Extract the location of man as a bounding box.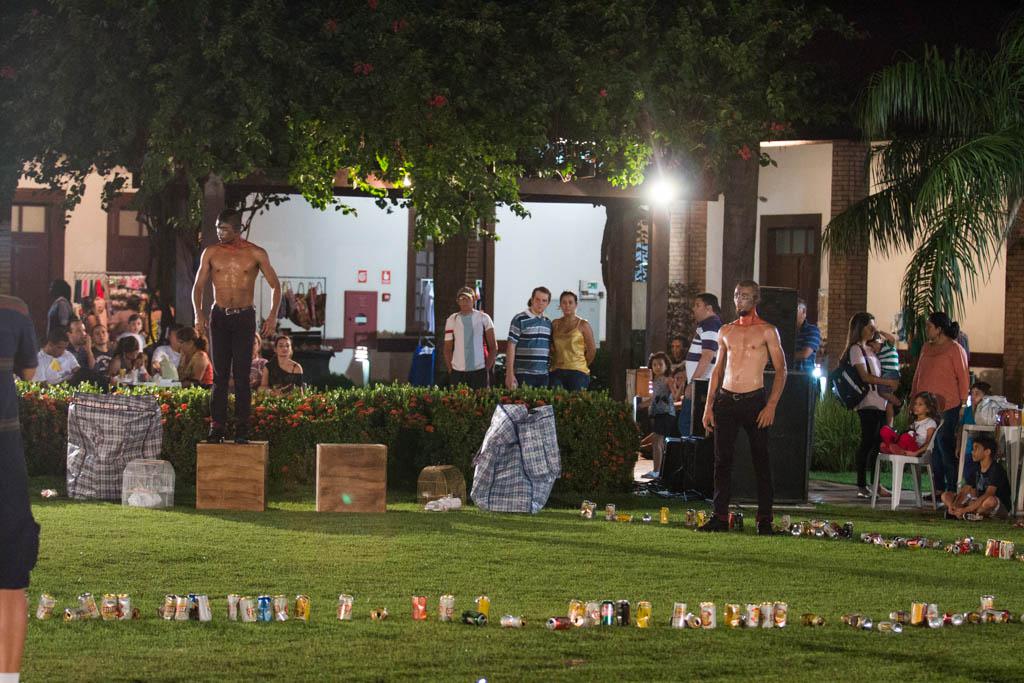
507,290,563,391.
